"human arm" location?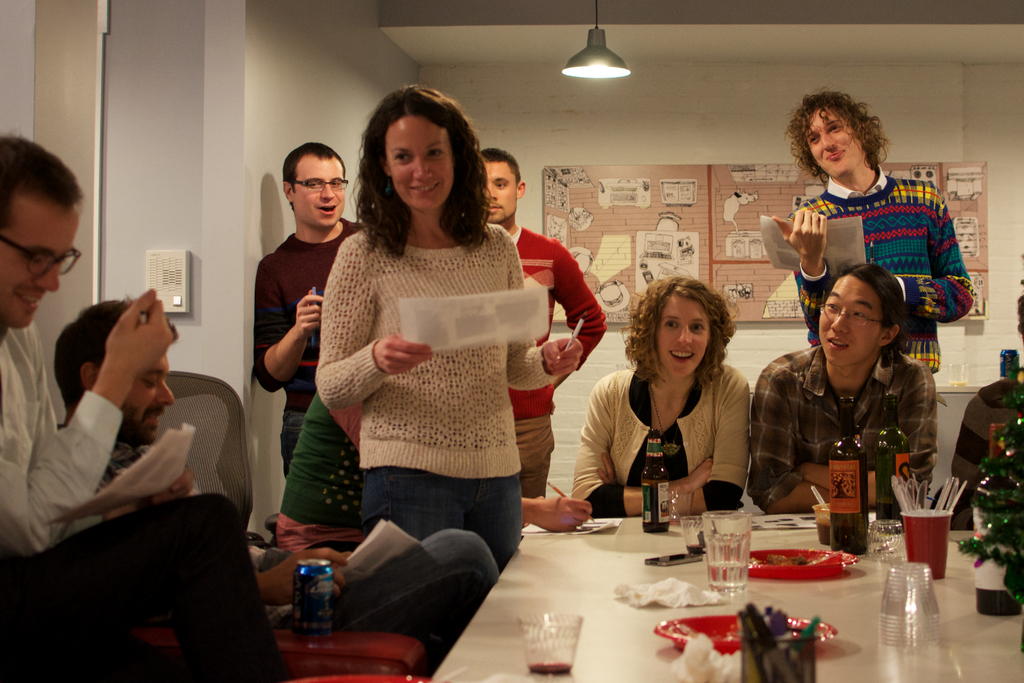
<box>249,292,308,409</box>
